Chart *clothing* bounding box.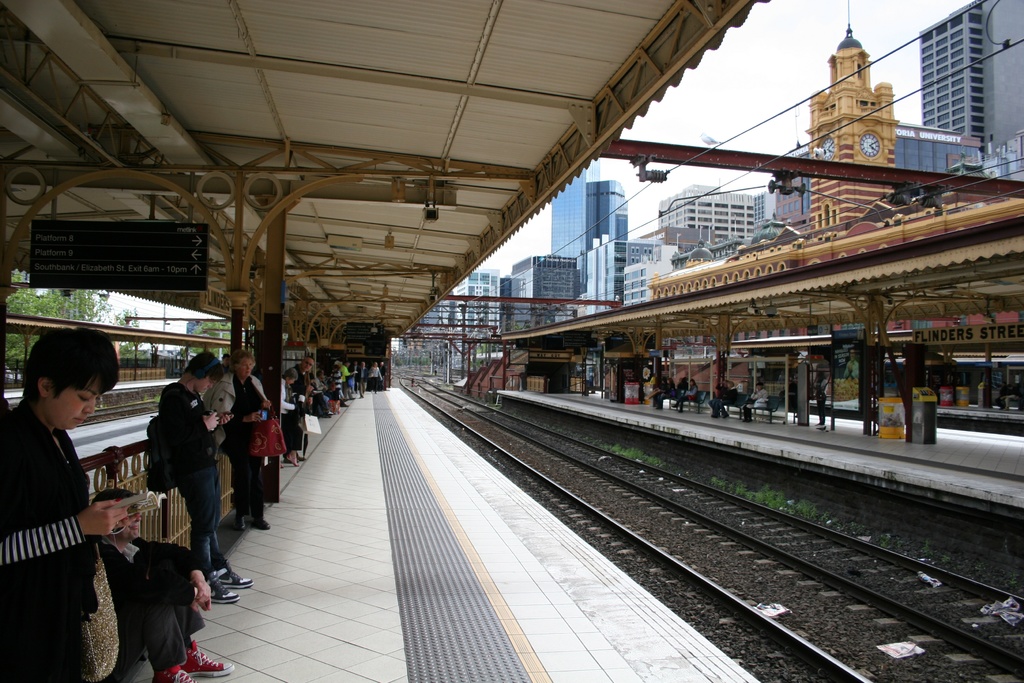
Charted: bbox=[812, 378, 828, 425].
